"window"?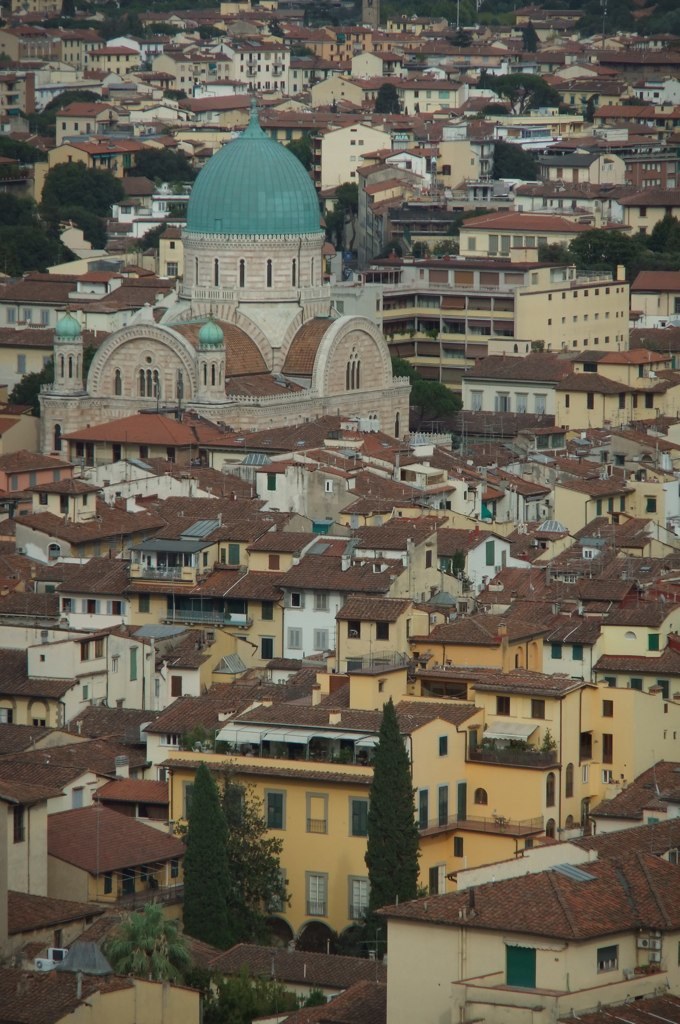
x1=104, y1=872, x2=118, y2=892
